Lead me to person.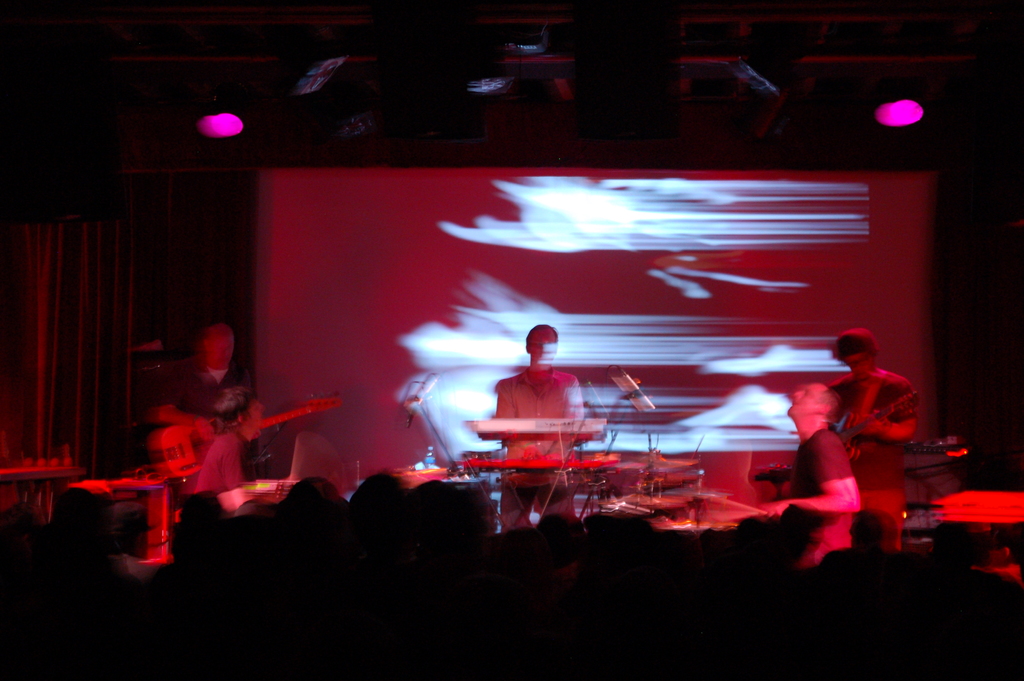
Lead to left=834, top=329, right=915, bottom=546.
